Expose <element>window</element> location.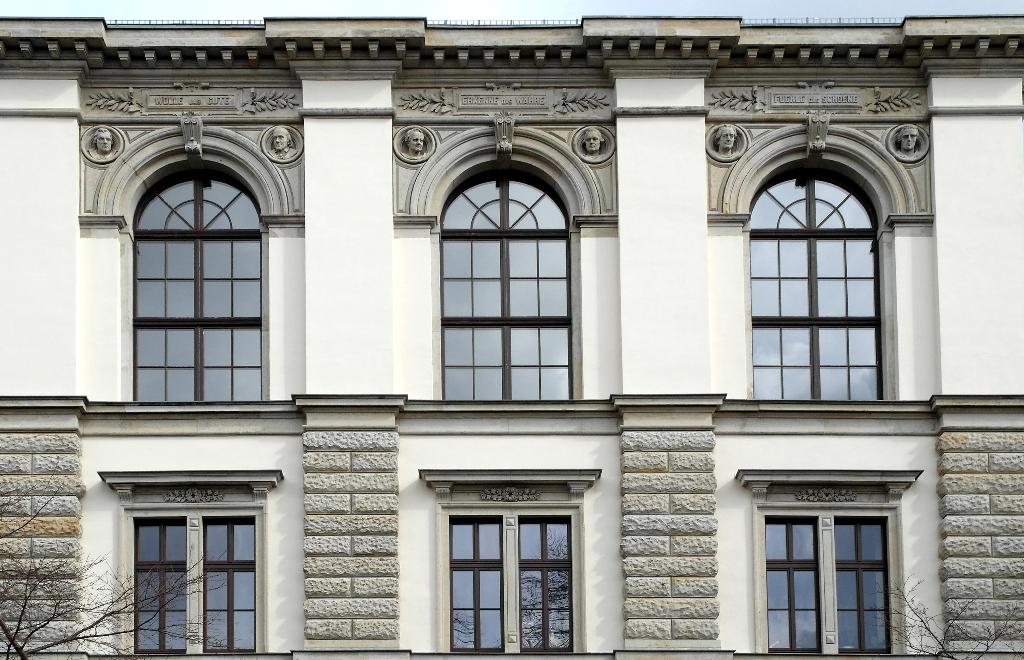
Exposed at left=120, top=510, right=267, bottom=657.
